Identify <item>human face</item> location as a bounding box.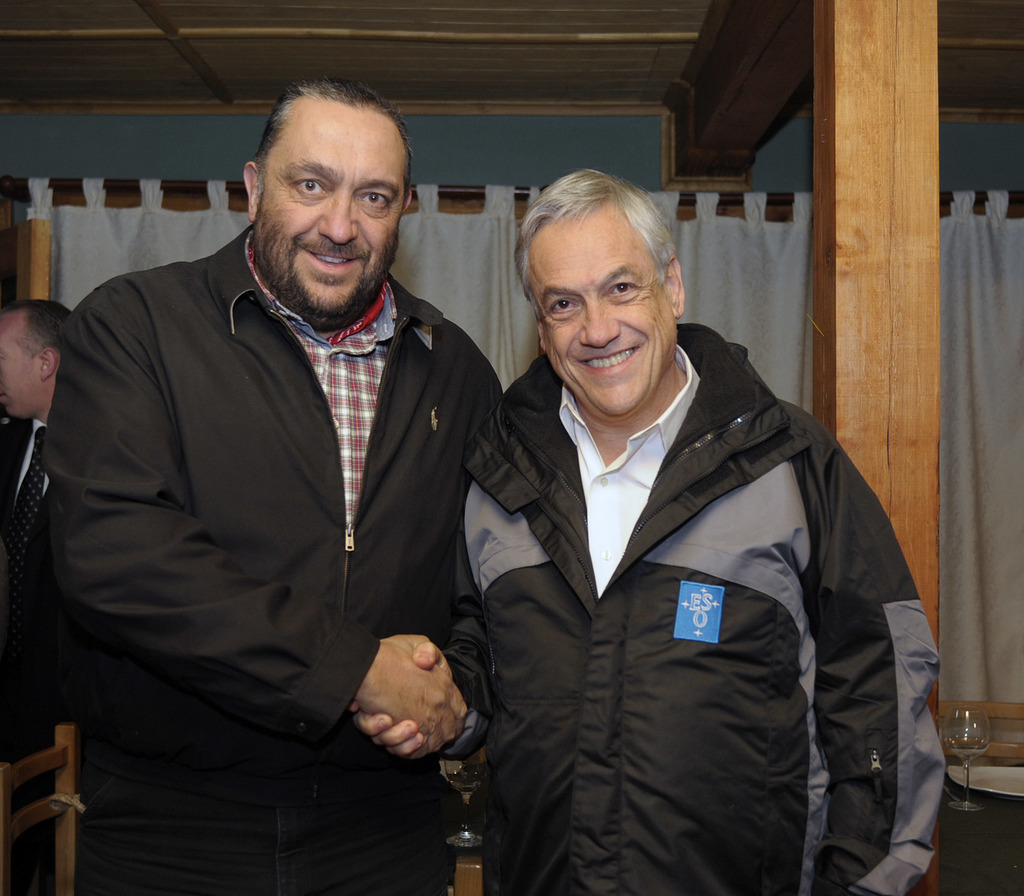
534:208:674:418.
